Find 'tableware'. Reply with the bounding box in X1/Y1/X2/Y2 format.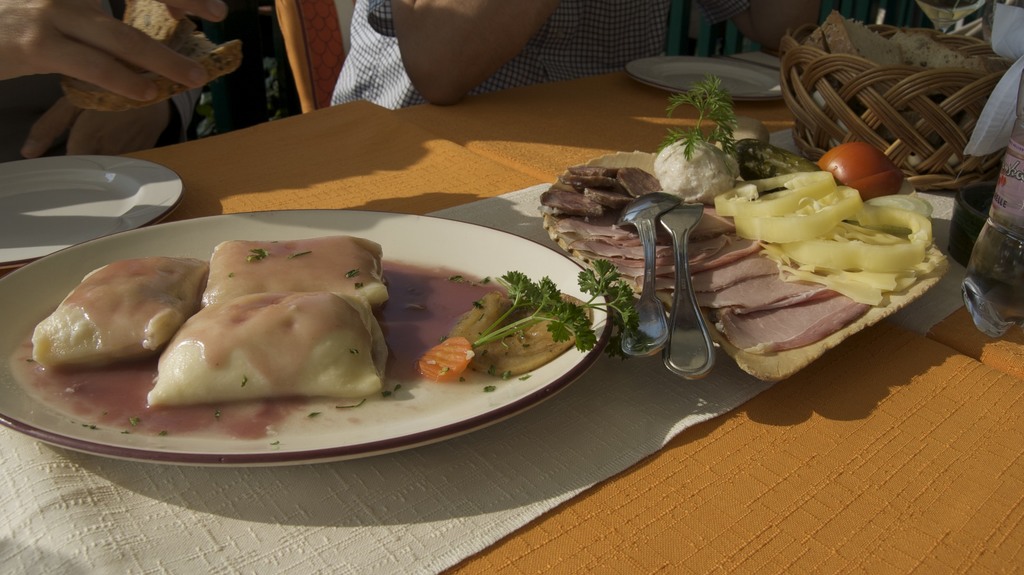
618/190/683/358.
